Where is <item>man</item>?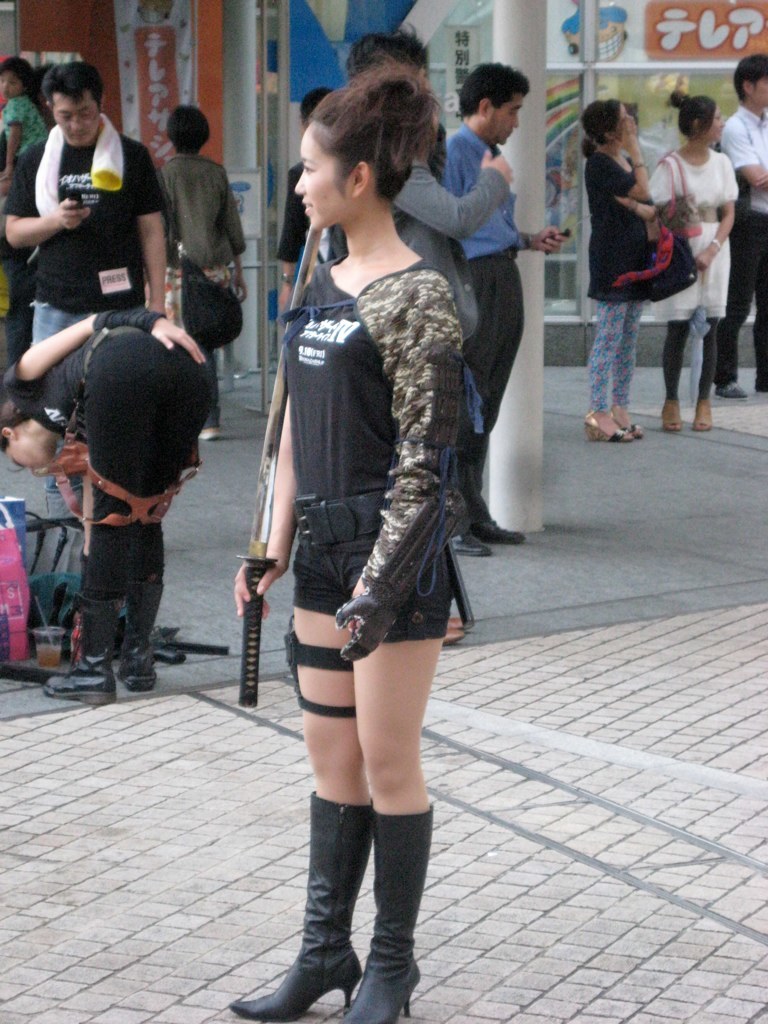
[0,63,165,345].
